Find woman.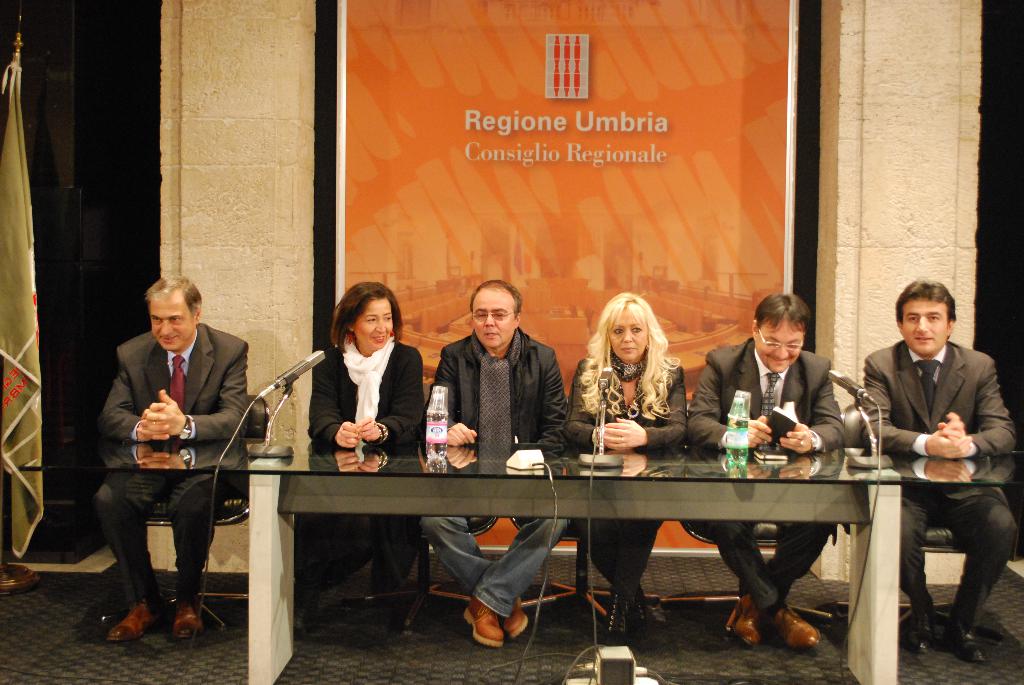
[304, 279, 422, 621].
